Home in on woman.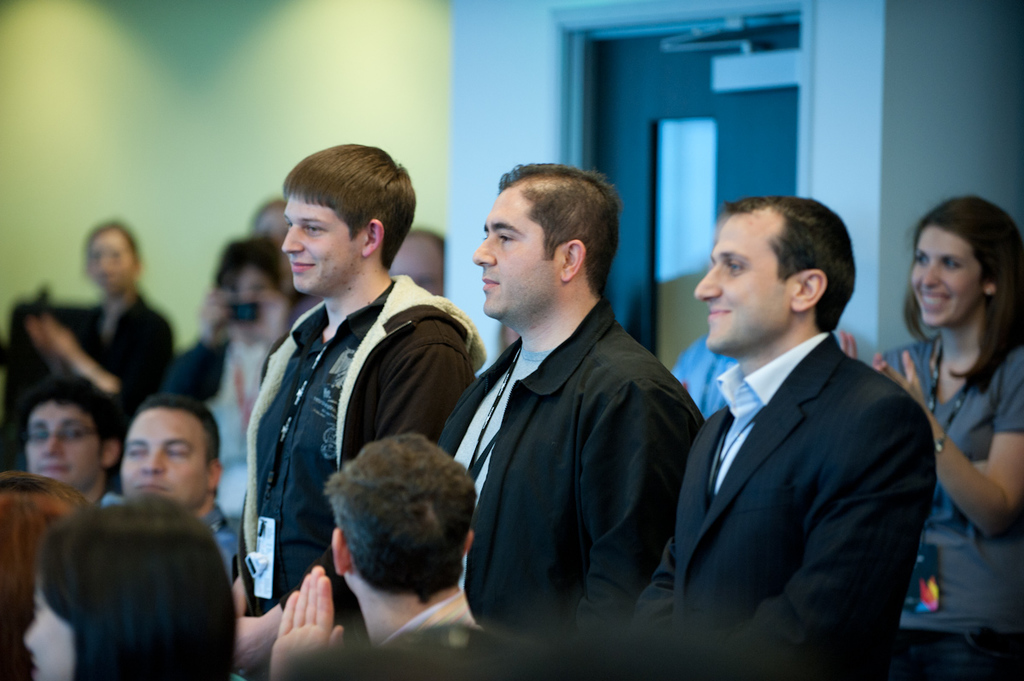
Homed in at region(888, 201, 1023, 579).
